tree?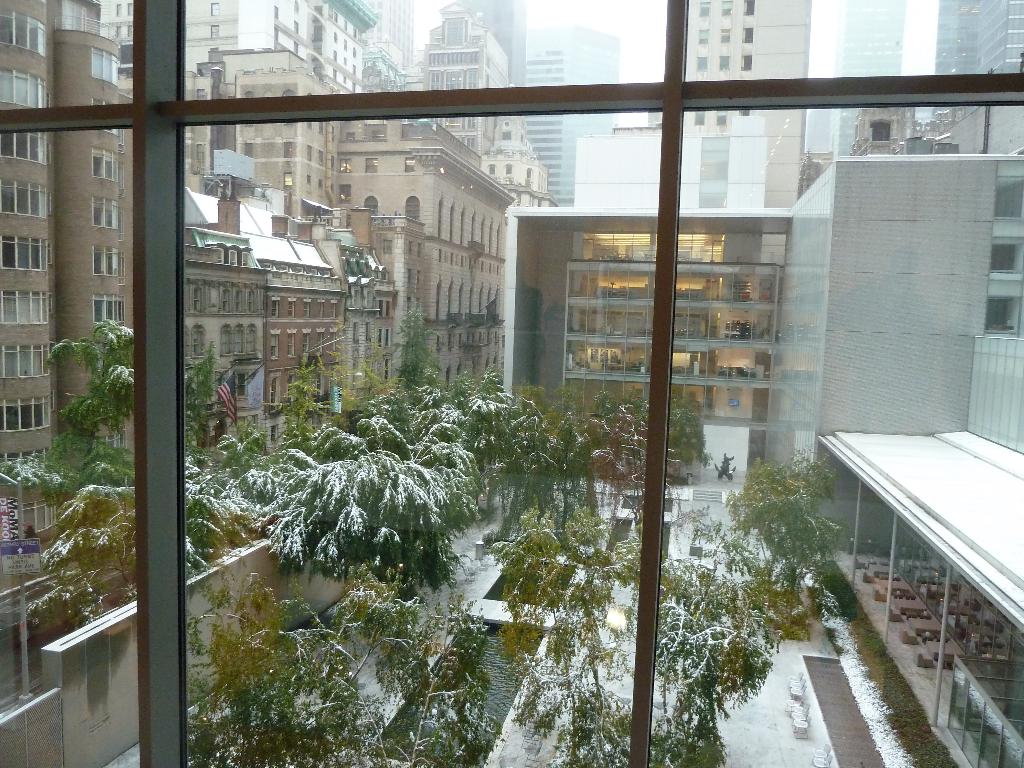
rect(301, 299, 481, 627)
